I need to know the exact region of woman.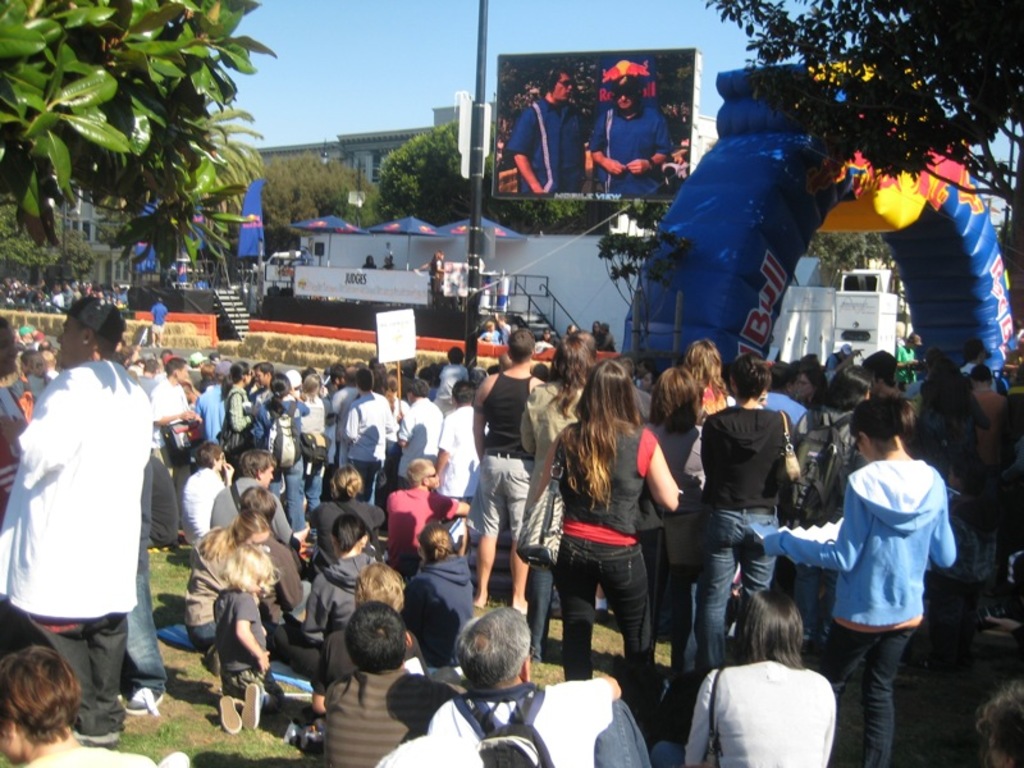
Region: BBox(378, 372, 406, 436).
